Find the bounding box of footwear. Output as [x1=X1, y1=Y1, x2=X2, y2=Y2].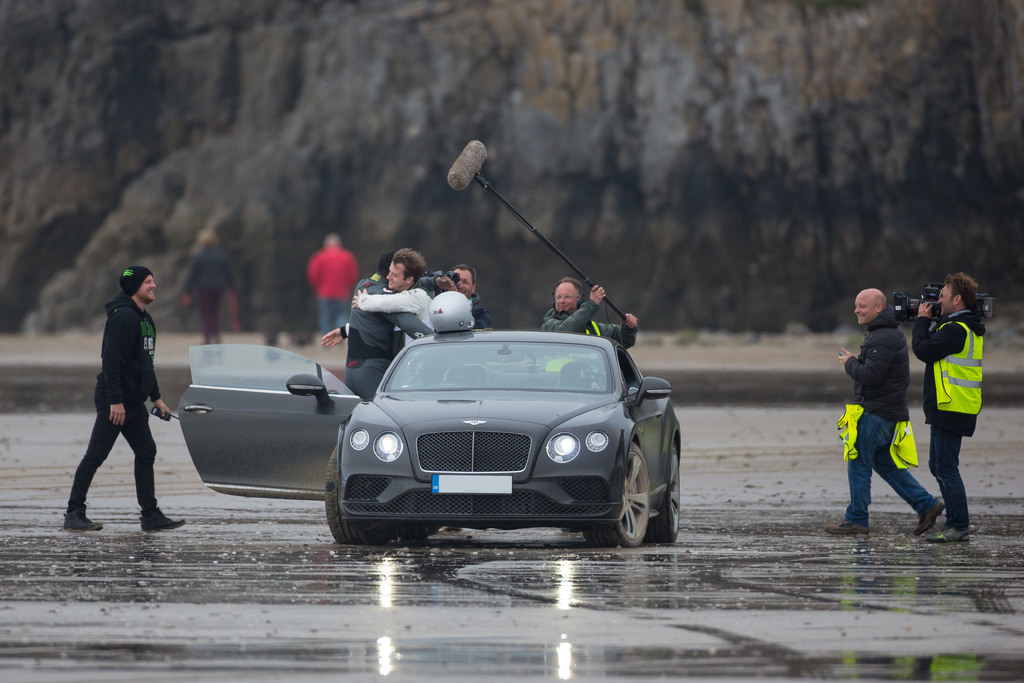
[x1=64, y1=507, x2=102, y2=529].
